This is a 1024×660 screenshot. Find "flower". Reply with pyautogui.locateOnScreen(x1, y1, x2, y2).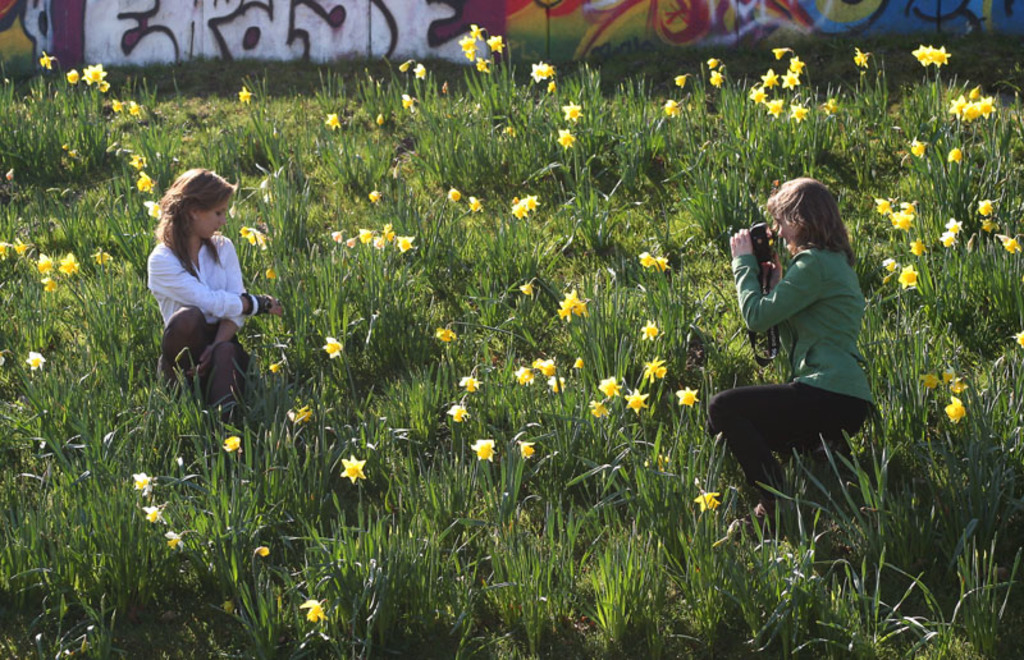
pyautogui.locateOnScreen(221, 430, 250, 454).
